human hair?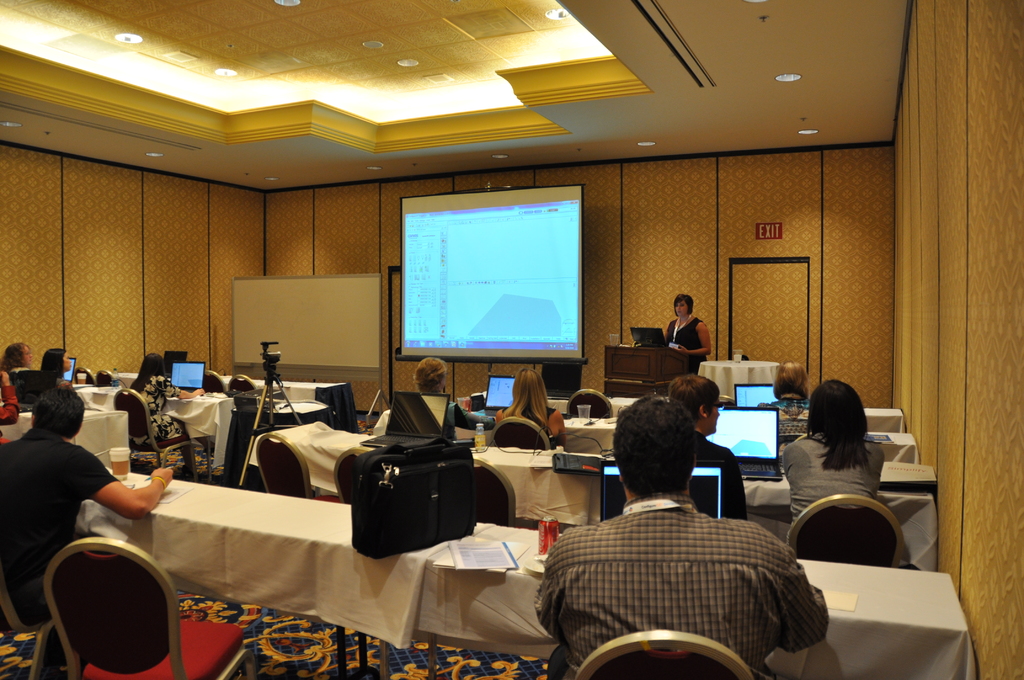
[3,341,28,368]
